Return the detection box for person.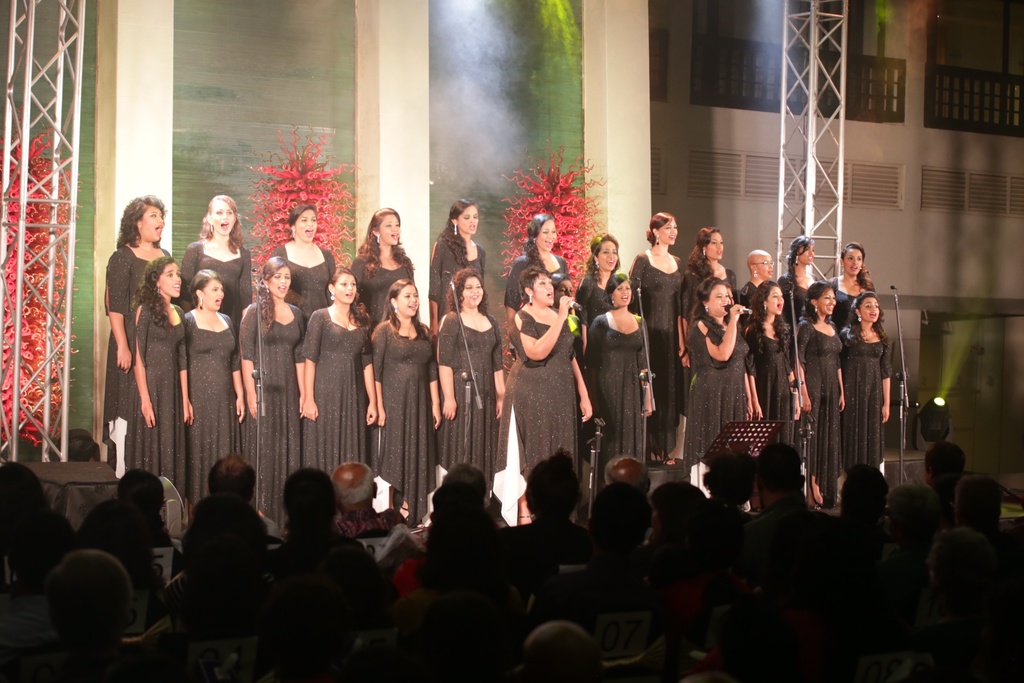
[176,270,234,506].
